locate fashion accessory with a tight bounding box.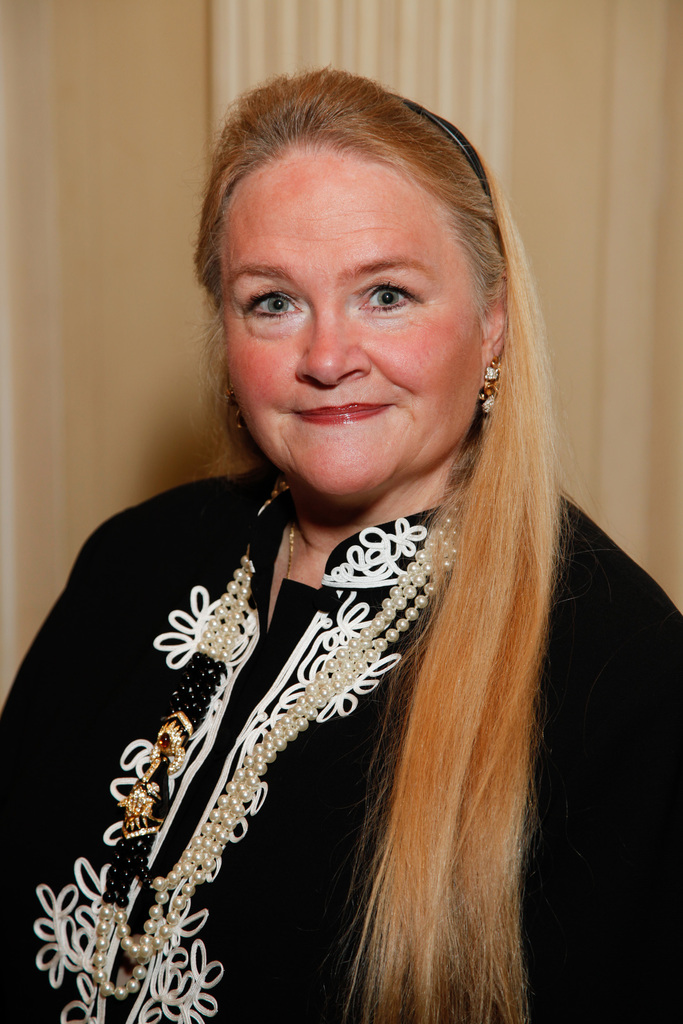
l=225, t=386, r=249, b=437.
